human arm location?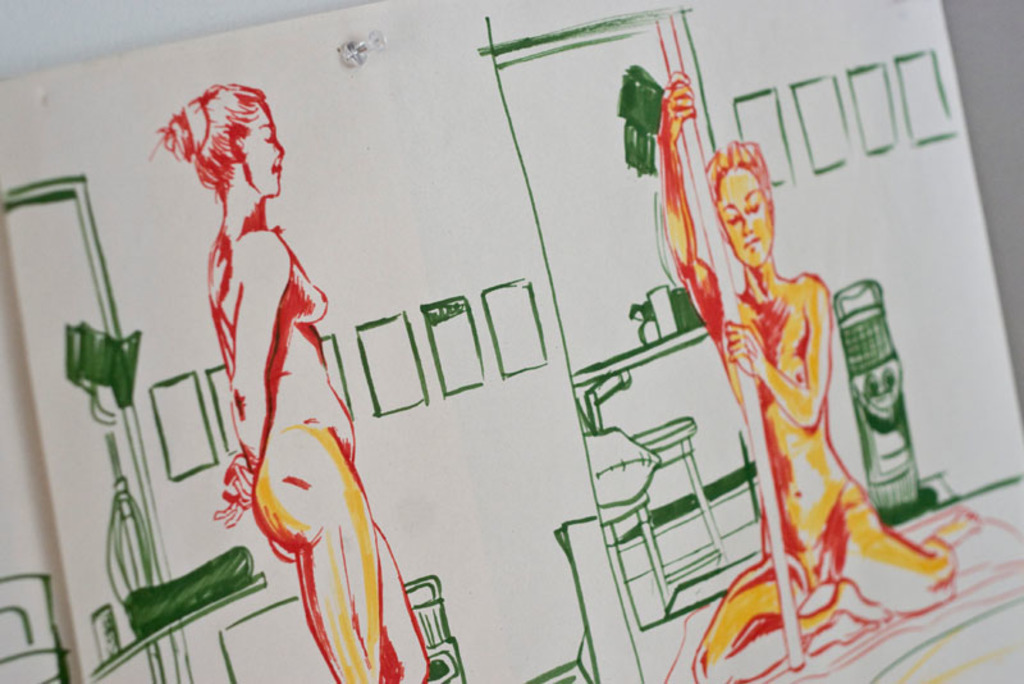
locate(718, 272, 837, 434)
